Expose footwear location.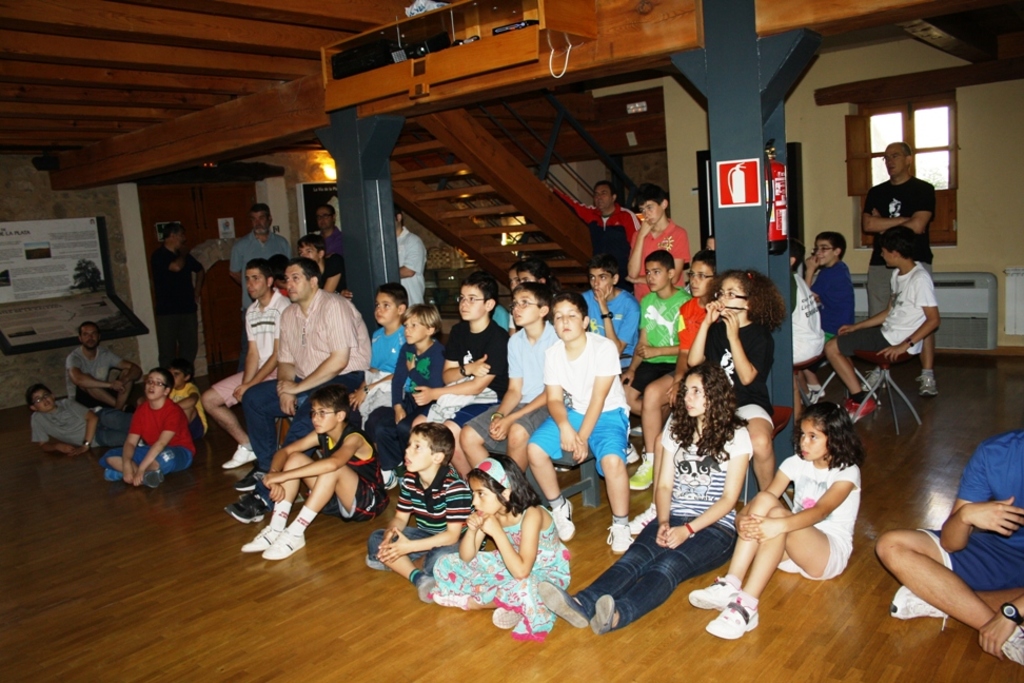
Exposed at (left=607, top=522, right=630, bottom=553).
